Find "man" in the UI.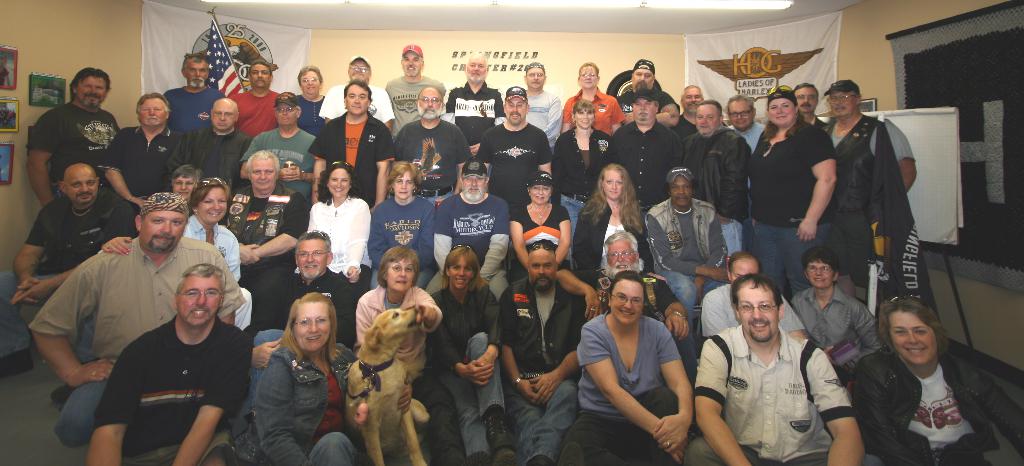
UI element at locate(612, 55, 674, 124).
